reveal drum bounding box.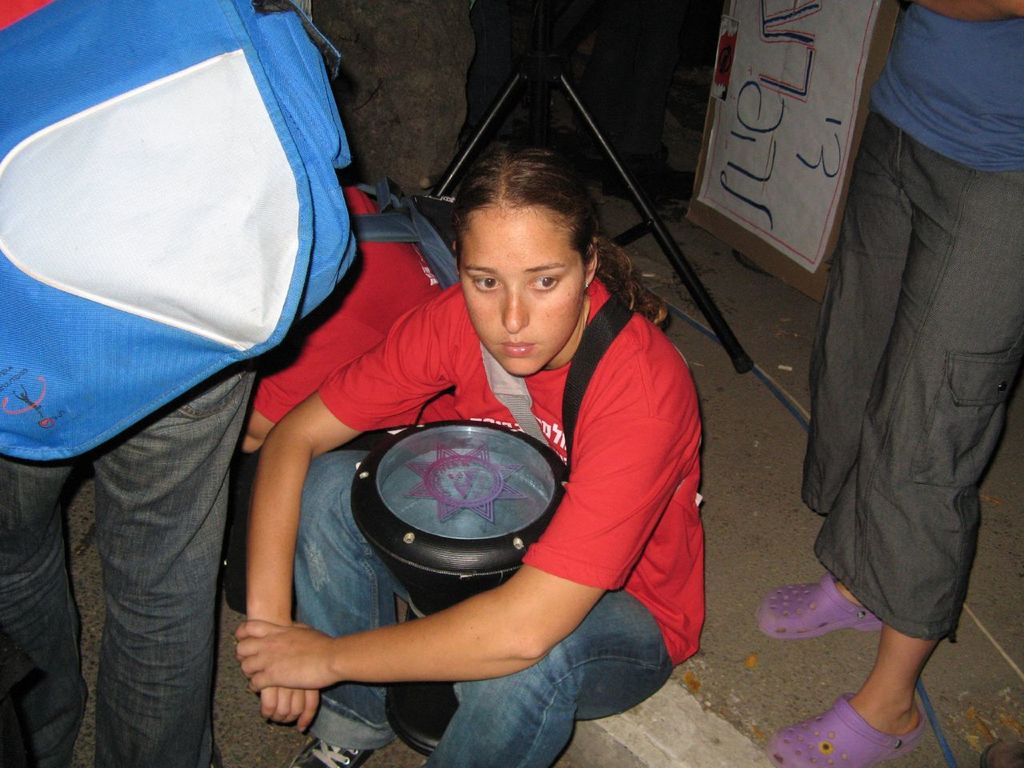
Revealed: 354:422:570:754.
